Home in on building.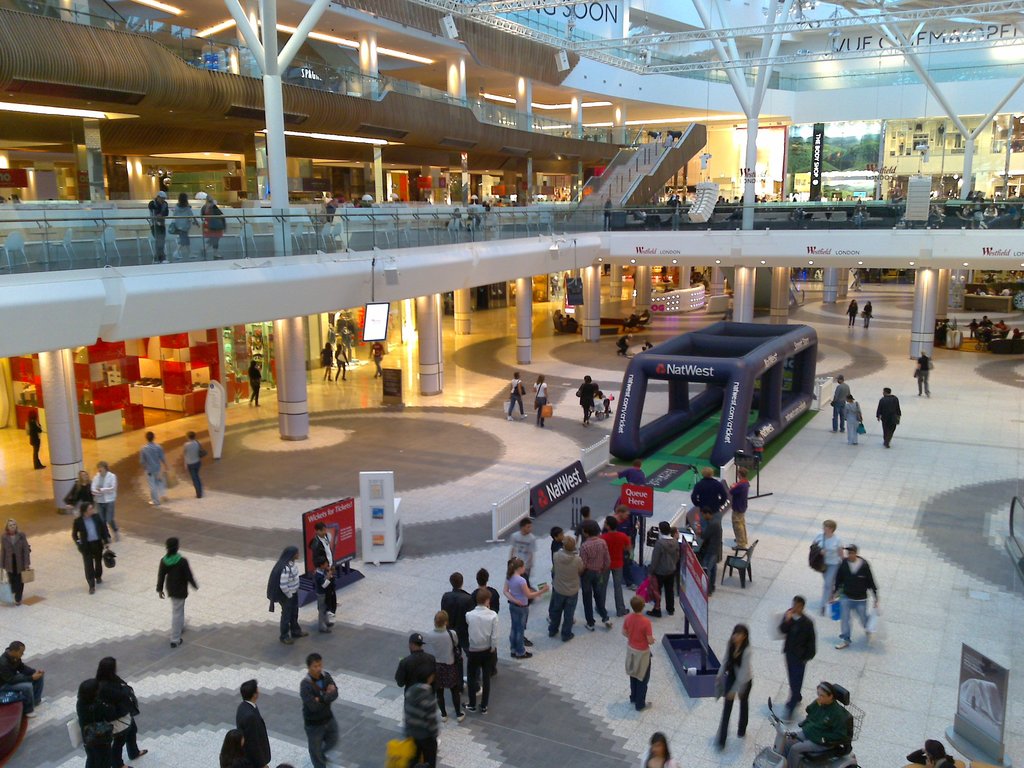
Homed in at <region>0, 0, 1023, 767</region>.
